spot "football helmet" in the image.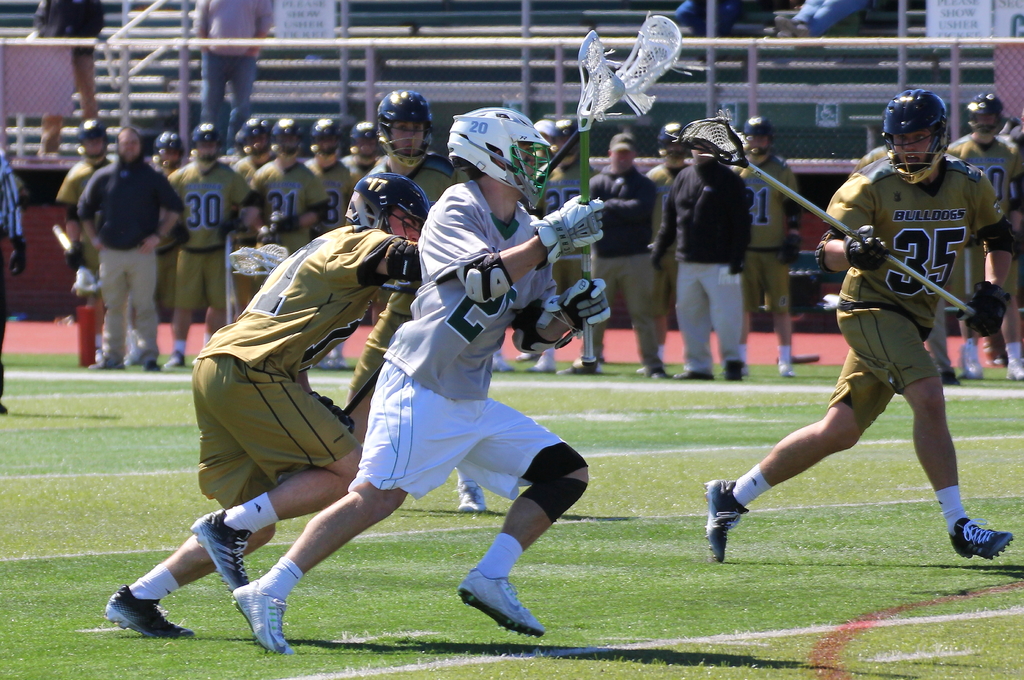
"football helmet" found at Rect(656, 119, 690, 166).
